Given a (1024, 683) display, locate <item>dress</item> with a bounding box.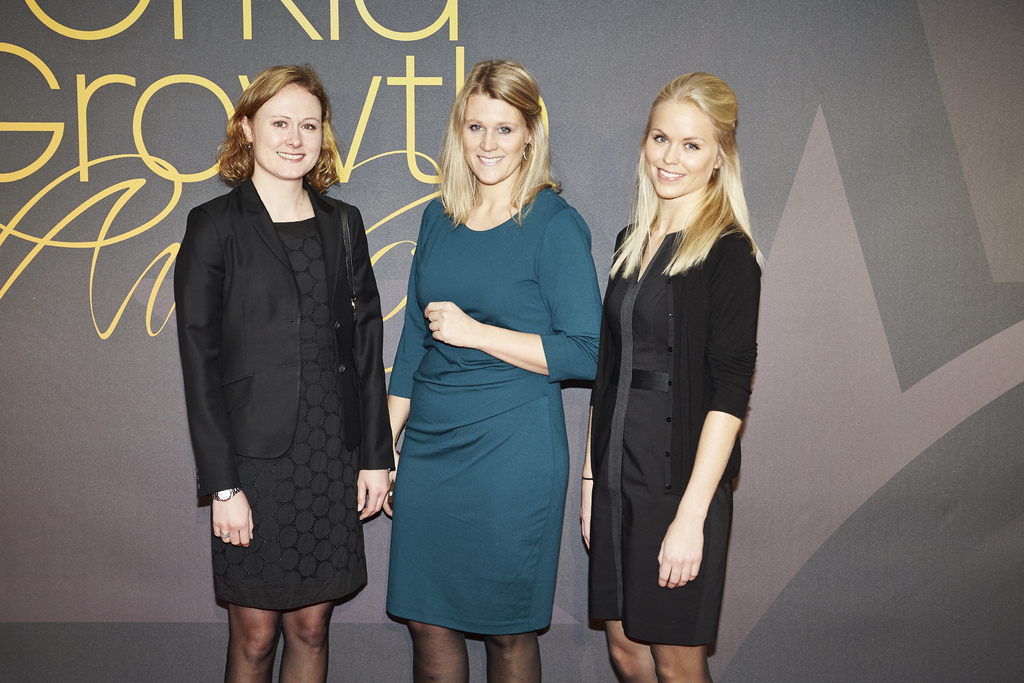
Located: (x1=211, y1=216, x2=370, y2=614).
